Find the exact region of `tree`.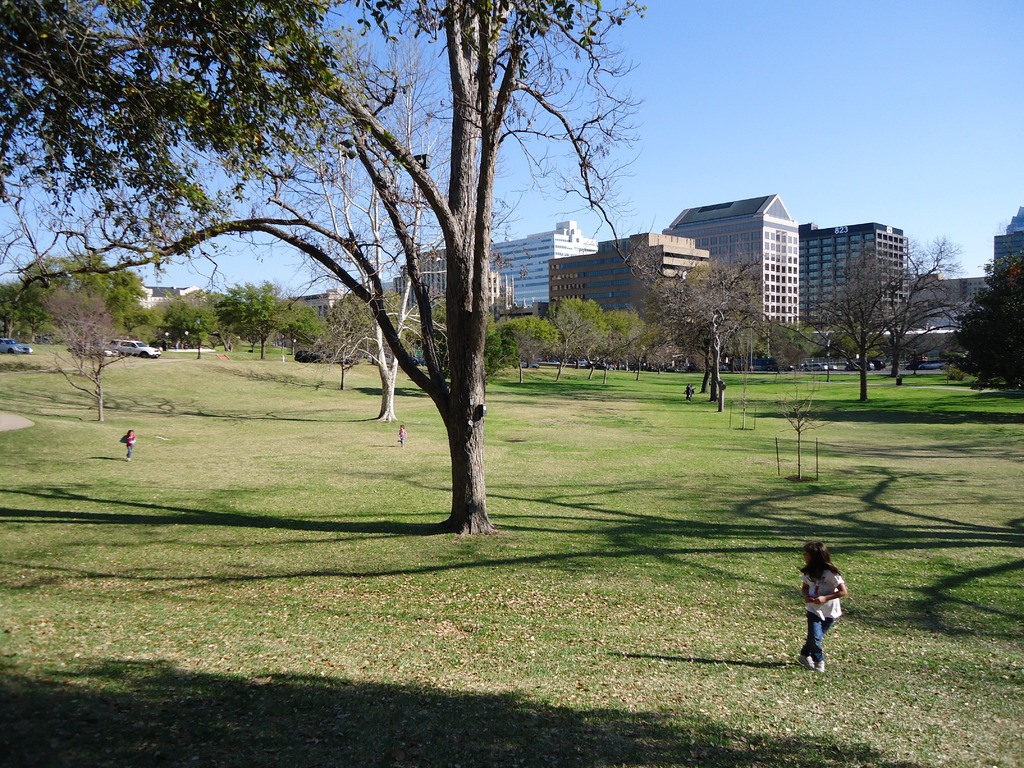
Exact region: <region>152, 267, 404, 423</region>.
